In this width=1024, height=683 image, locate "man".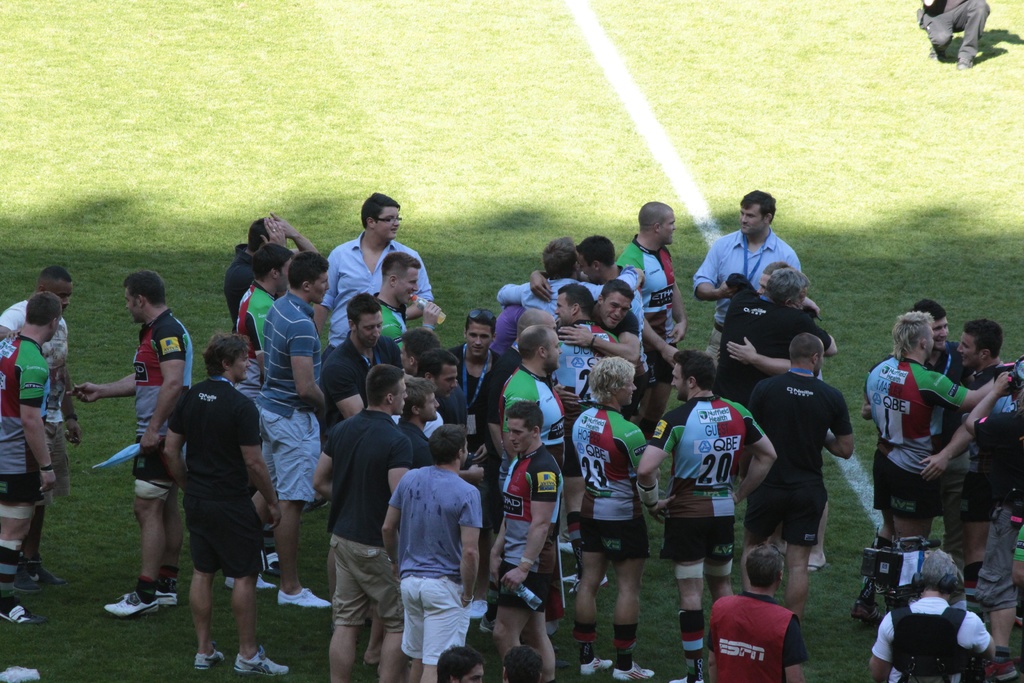
Bounding box: region(249, 257, 330, 611).
